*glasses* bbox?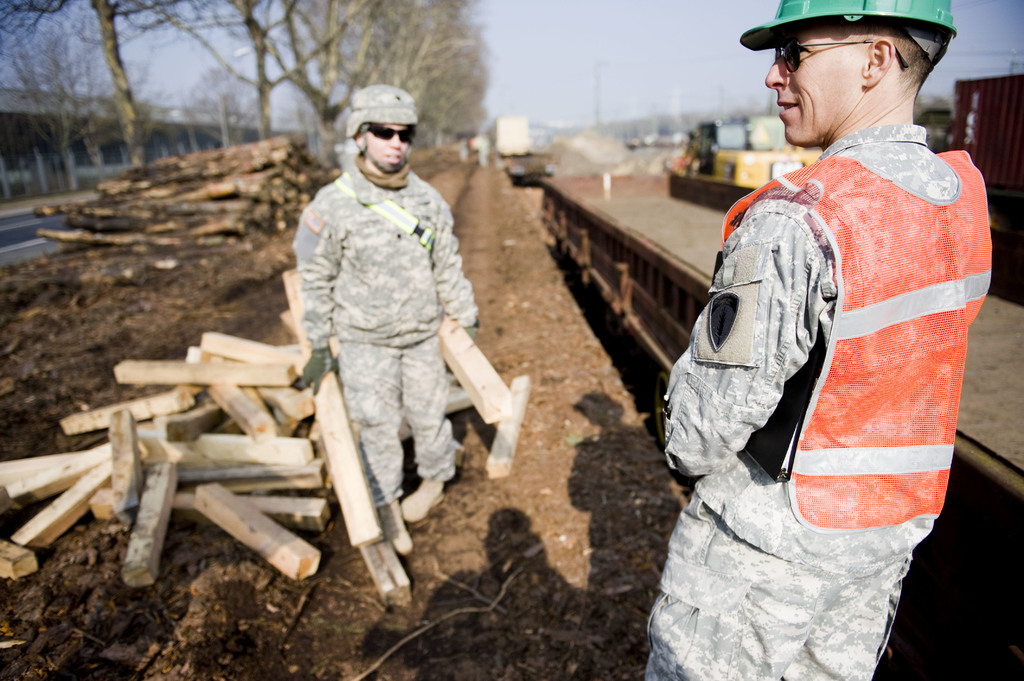
[left=359, top=124, right=419, bottom=145]
